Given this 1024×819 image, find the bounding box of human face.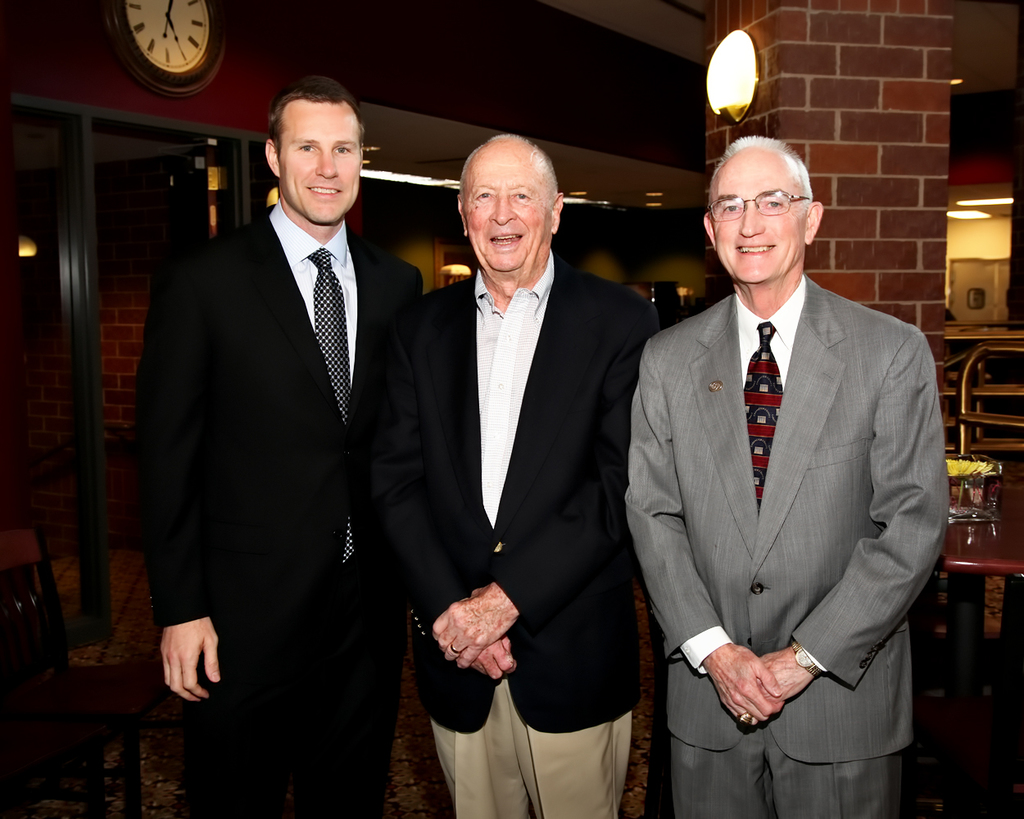
region(460, 141, 555, 269).
